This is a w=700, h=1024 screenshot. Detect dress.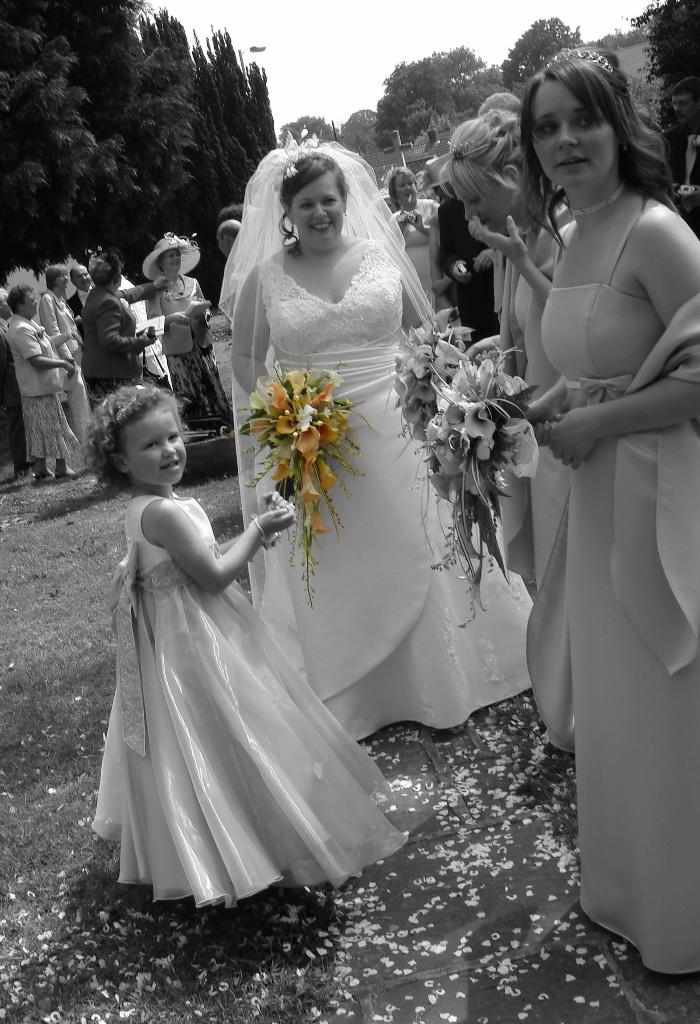
bbox=[232, 241, 546, 742].
